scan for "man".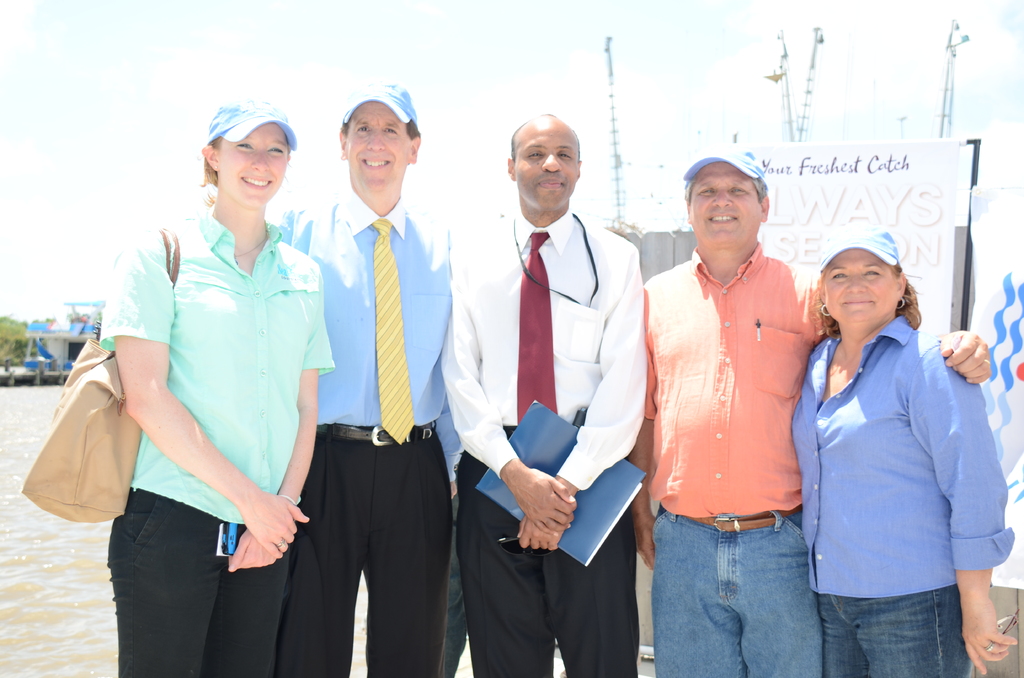
Scan result: 444:112:646:677.
